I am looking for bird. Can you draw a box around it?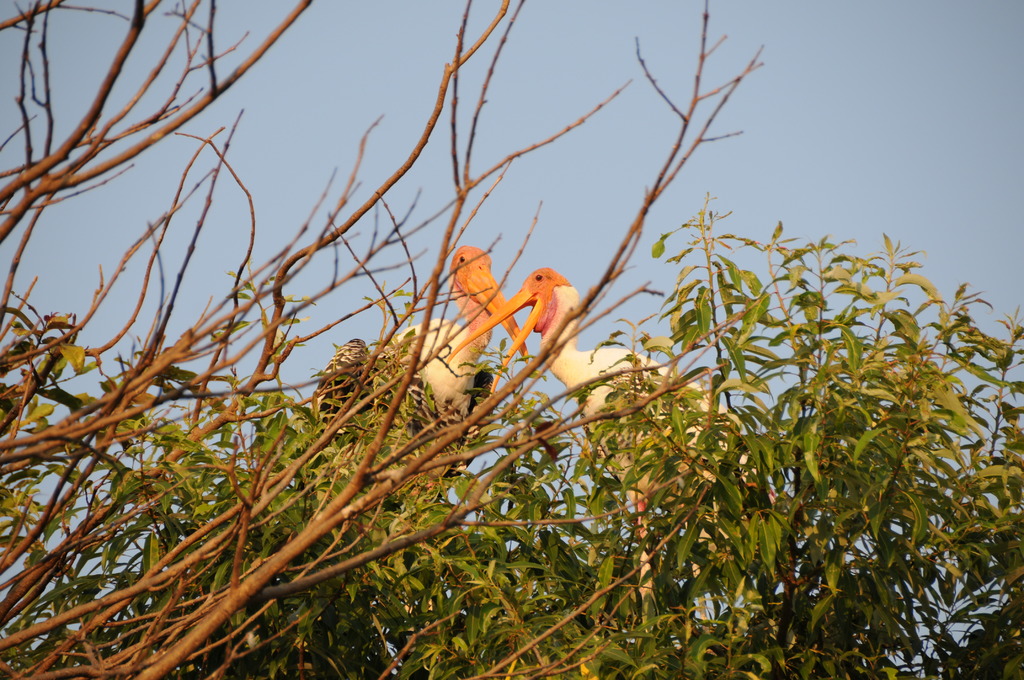
Sure, the bounding box is [309,245,535,539].
